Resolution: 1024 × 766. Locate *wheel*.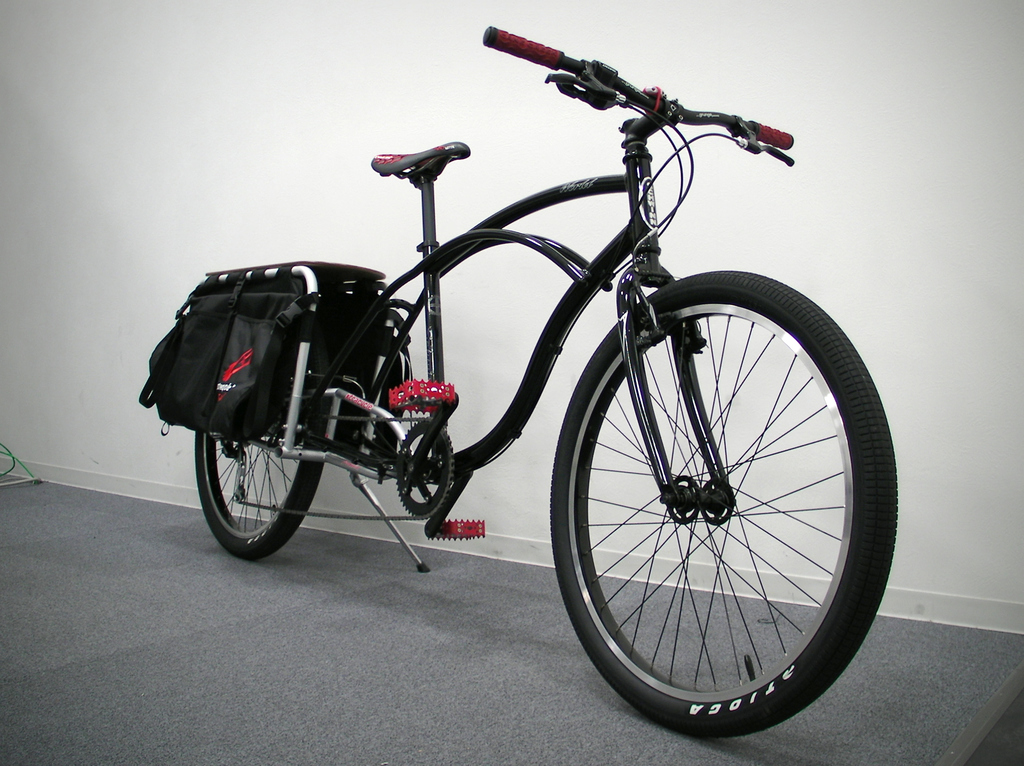
pyautogui.locateOnScreen(189, 425, 323, 557).
